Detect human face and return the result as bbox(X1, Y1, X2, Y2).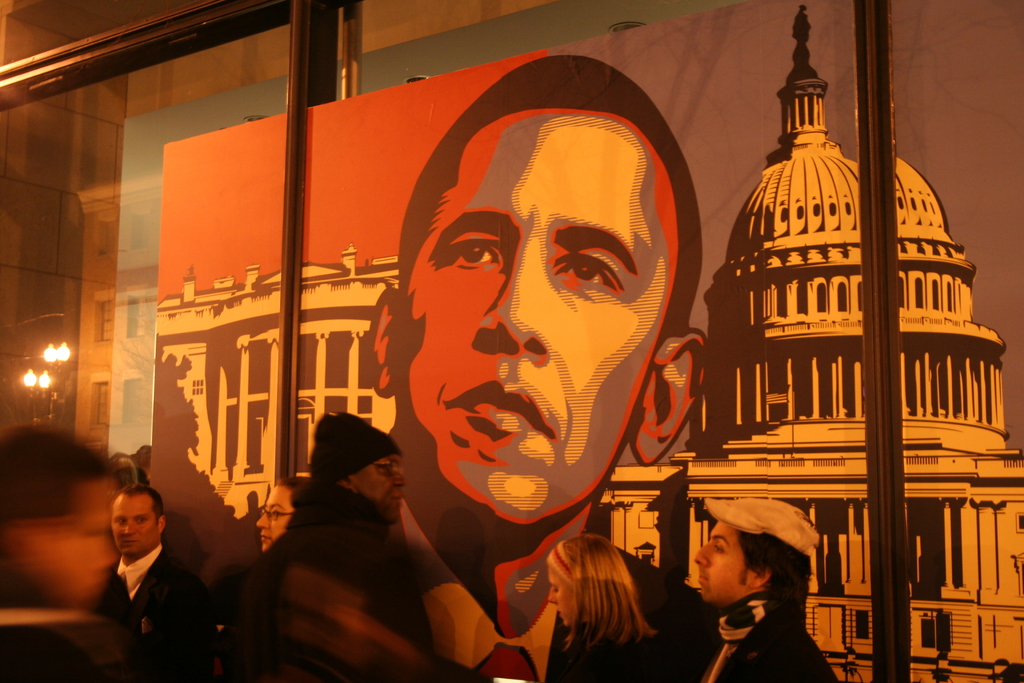
bbox(404, 110, 680, 523).
